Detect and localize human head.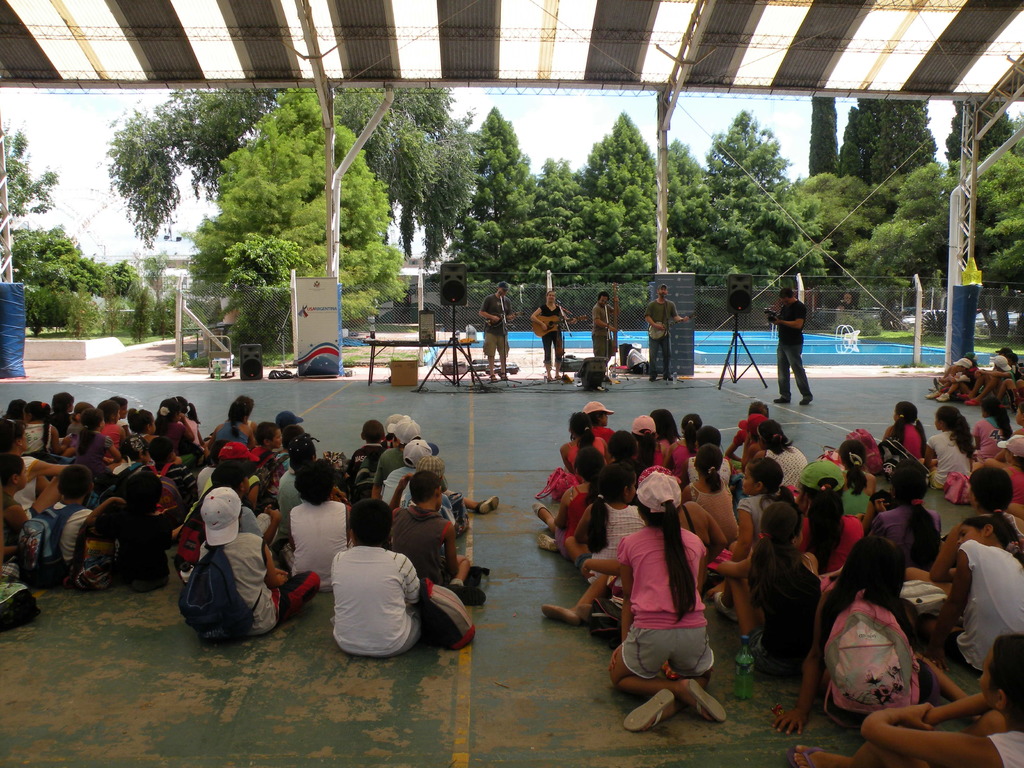
Localized at {"x1": 25, "y1": 397, "x2": 46, "y2": 423}.
